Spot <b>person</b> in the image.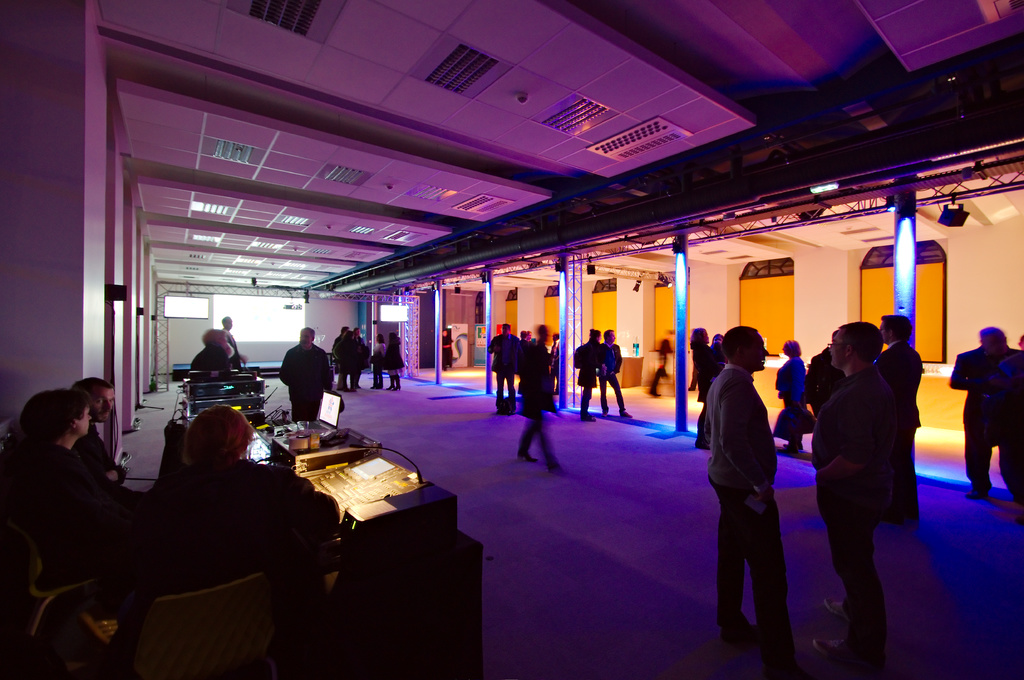
<b>person</b> found at bbox=[116, 400, 340, 662].
